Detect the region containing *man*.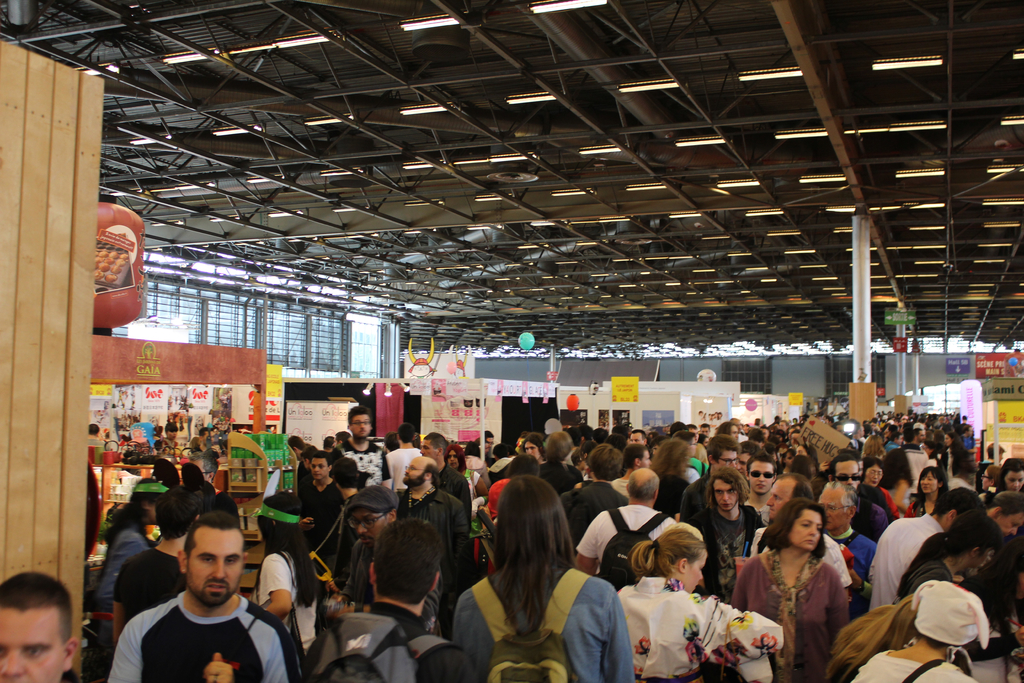
[x1=116, y1=493, x2=195, y2=634].
